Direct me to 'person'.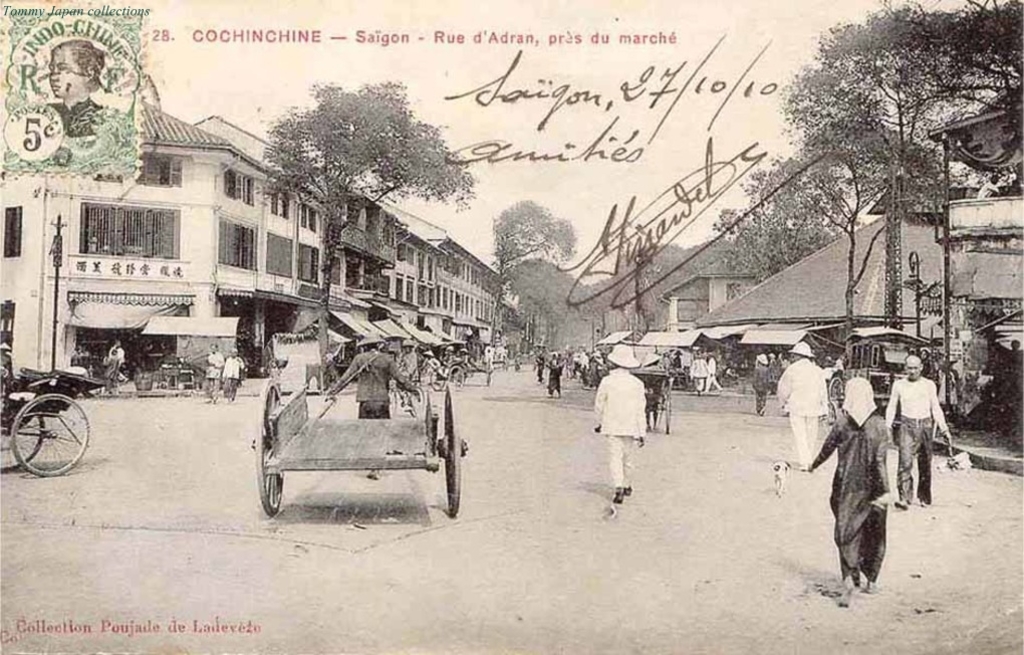
Direction: bbox=[817, 374, 903, 598].
